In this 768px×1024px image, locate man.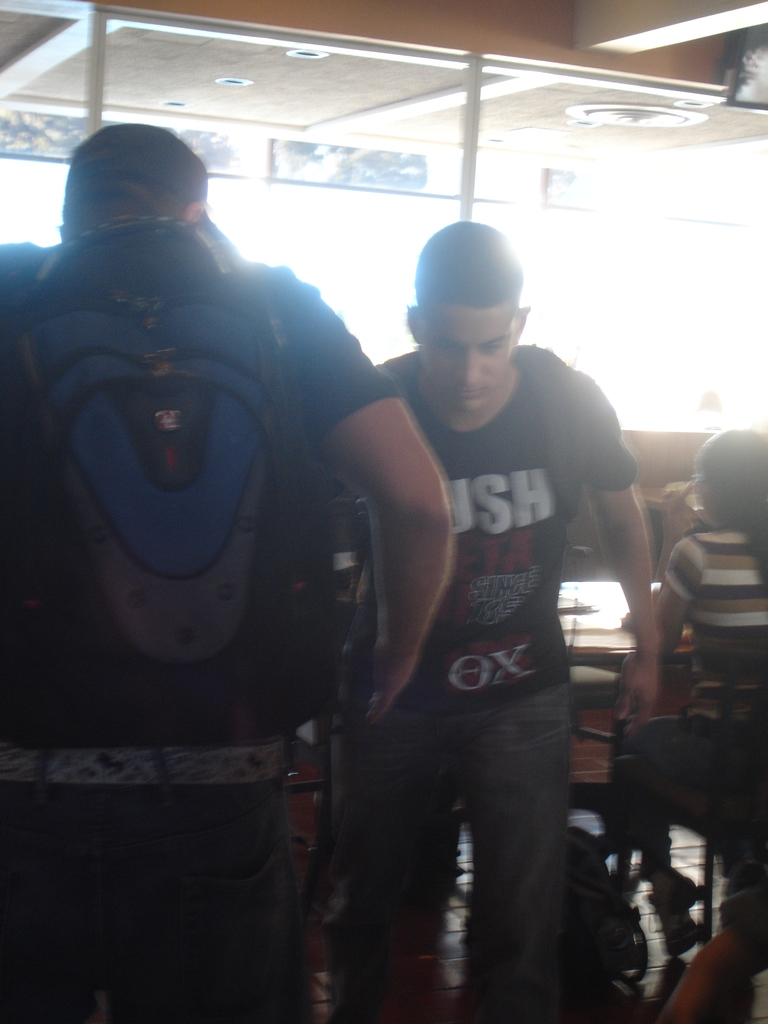
Bounding box: [x1=0, y1=120, x2=453, y2=1022].
